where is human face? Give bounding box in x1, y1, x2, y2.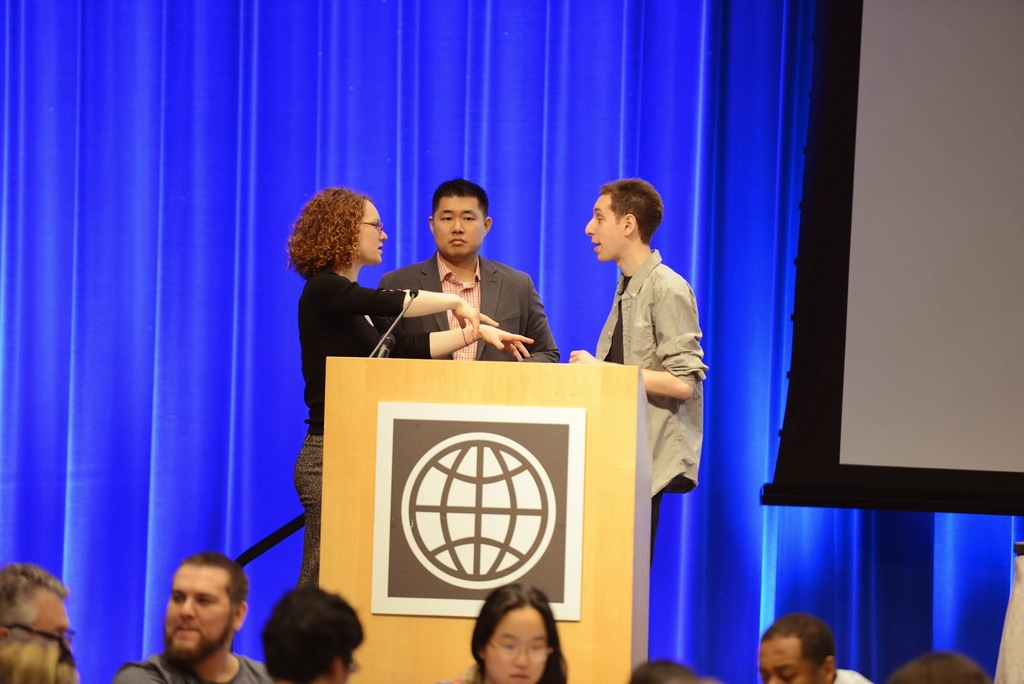
163, 565, 232, 663.
